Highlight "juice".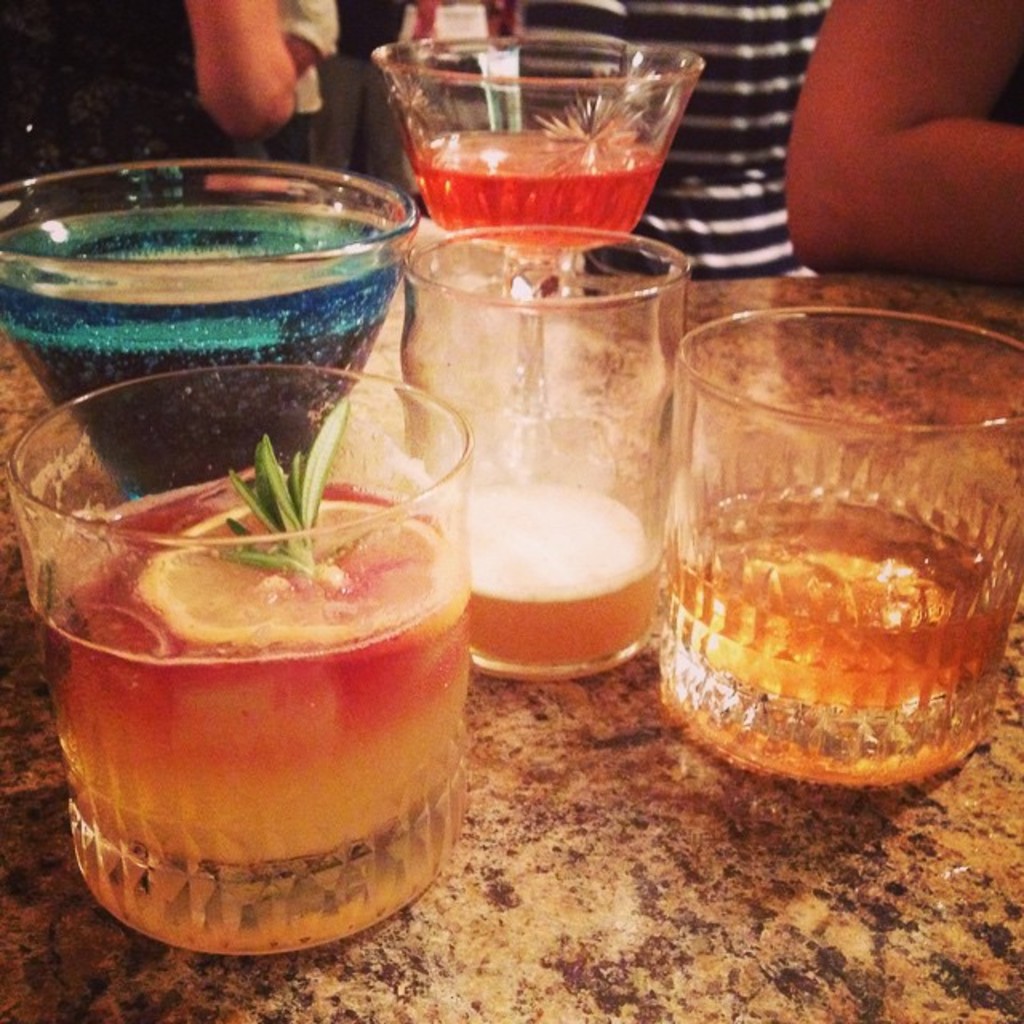
Highlighted region: 395,131,669,258.
